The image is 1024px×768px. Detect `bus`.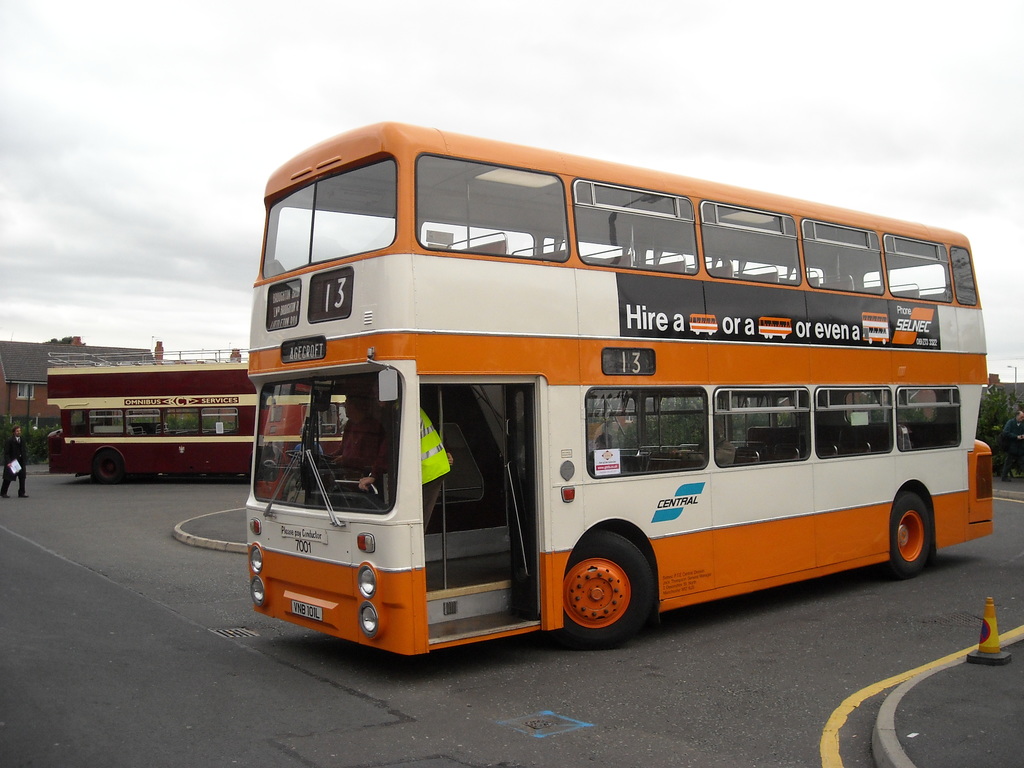
Detection: {"x1": 242, "y1": 115, "x2": 995, "y2": 651}.
